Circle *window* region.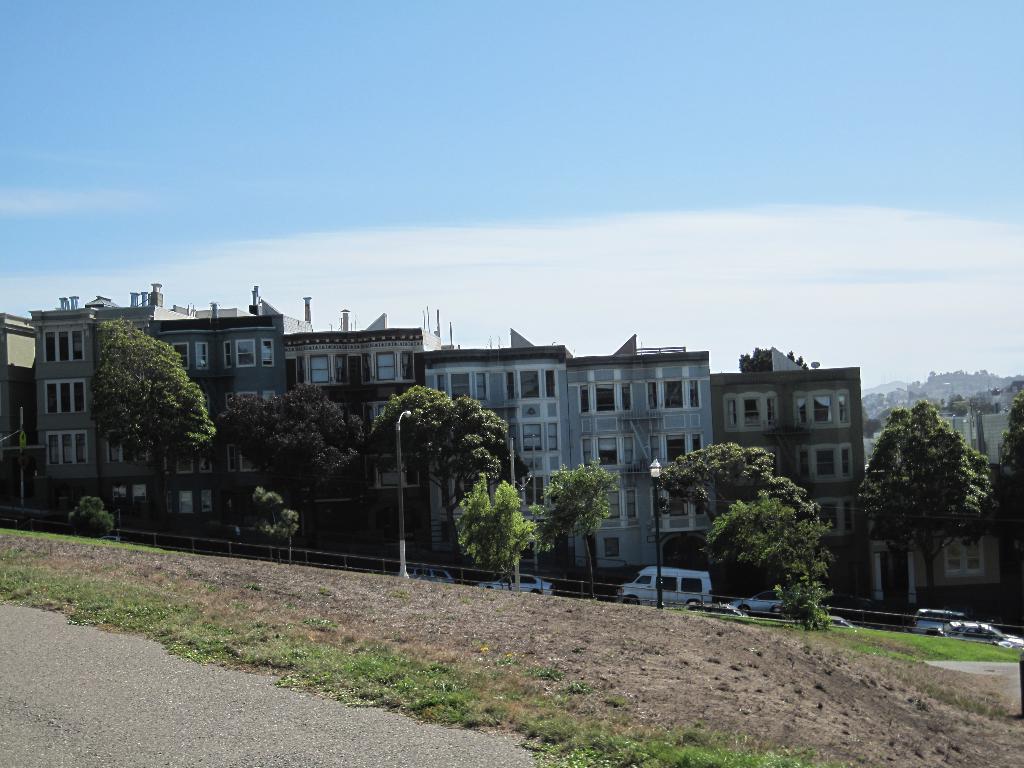
Region: box=[44, 328, 84, 361].
